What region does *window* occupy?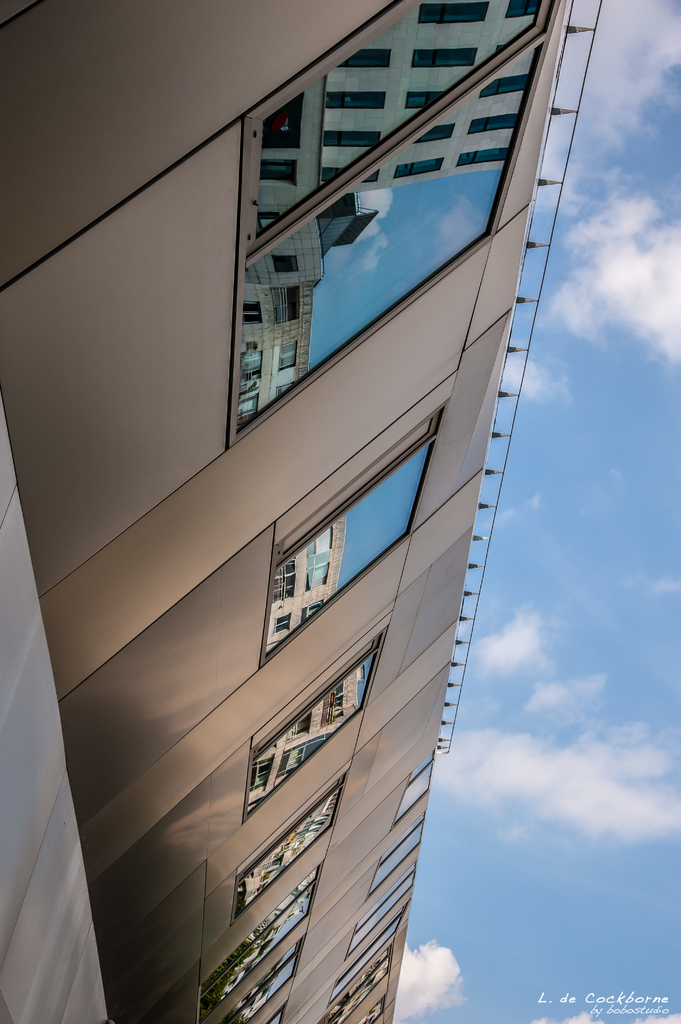
detection(504, 0, 541, 17).
